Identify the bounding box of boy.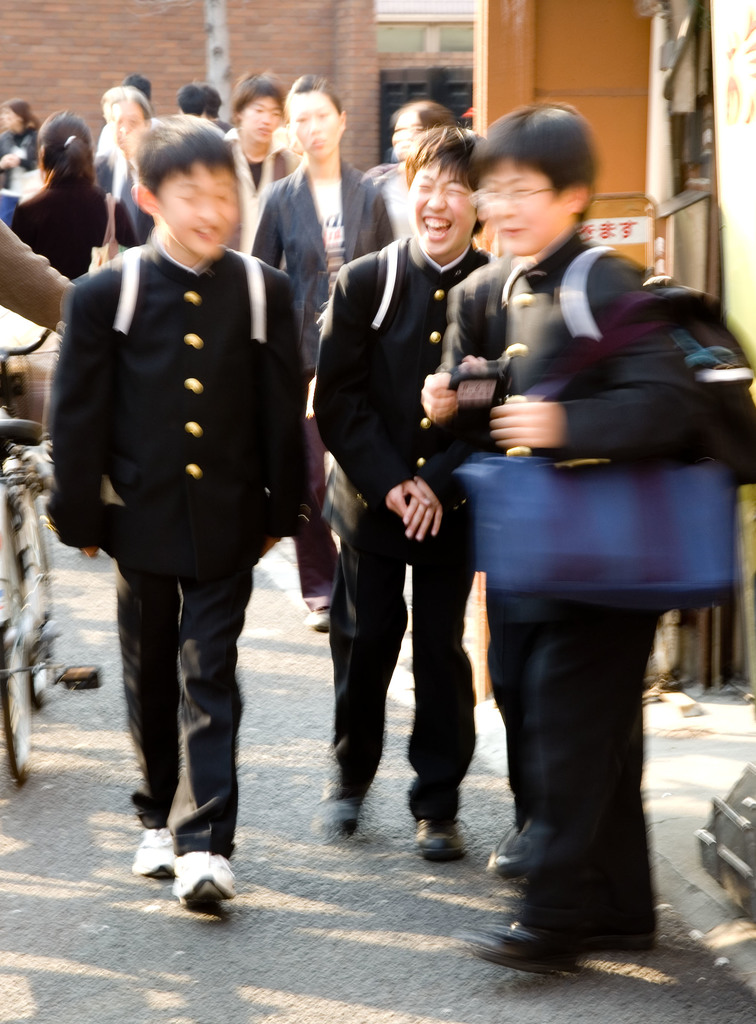
box=[44, 113, 304, 908].
